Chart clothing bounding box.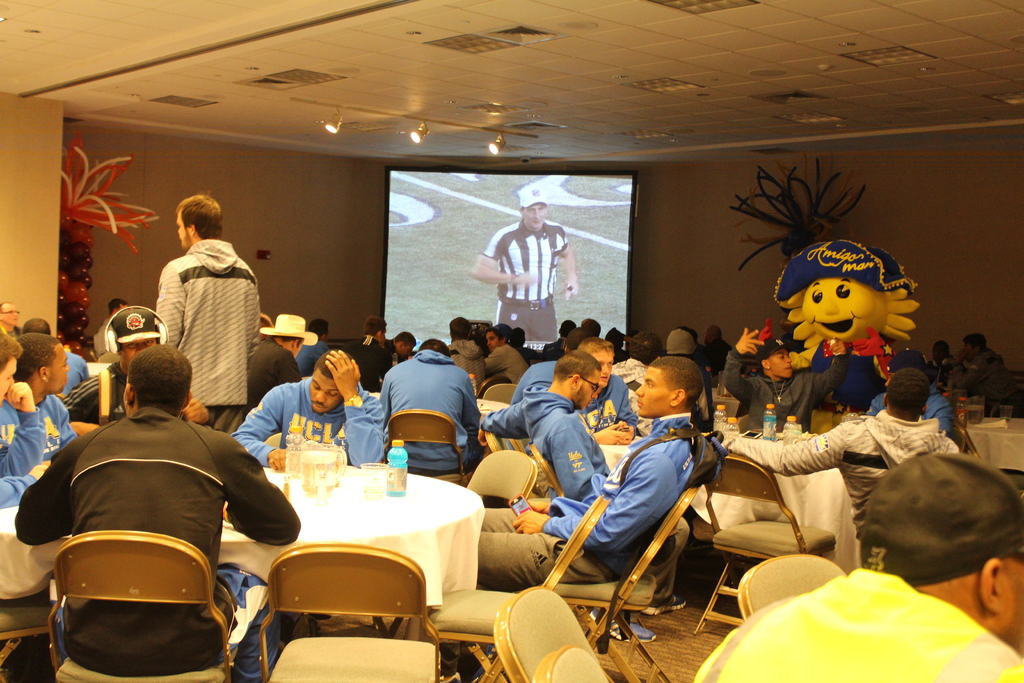
Charted: (left=707, top=399, right=967, bottom=539).
